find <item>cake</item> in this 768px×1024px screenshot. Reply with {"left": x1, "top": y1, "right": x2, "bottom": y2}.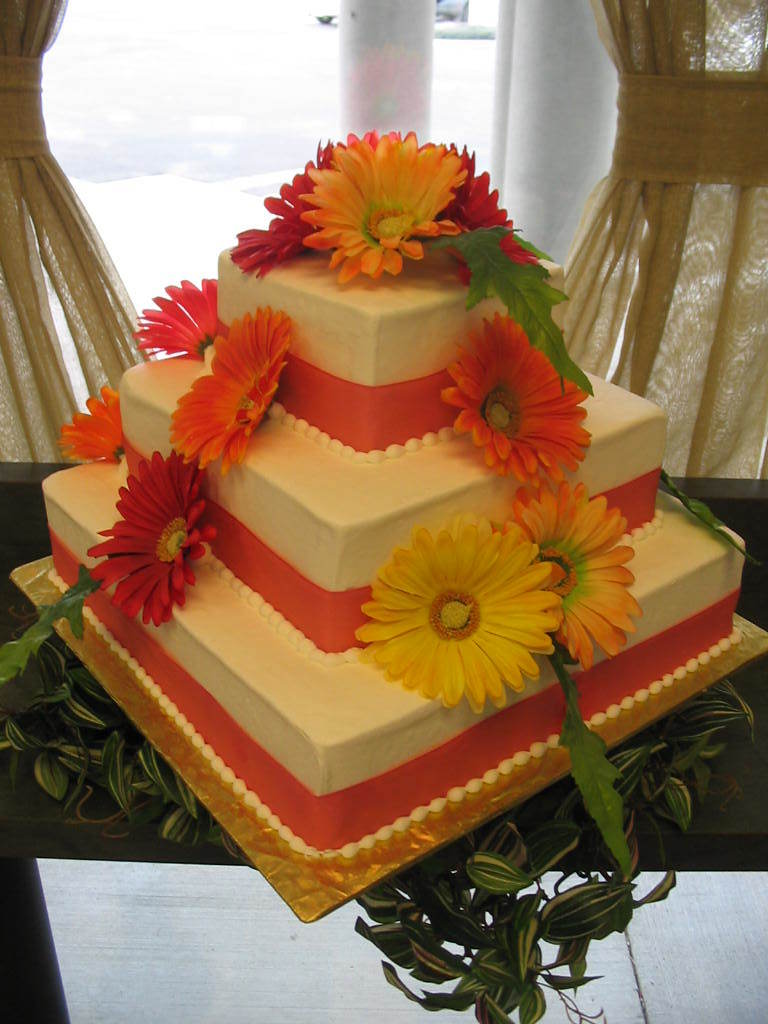
{"left": 37, "top": 251, "right": 749, "bottom": 864}.
